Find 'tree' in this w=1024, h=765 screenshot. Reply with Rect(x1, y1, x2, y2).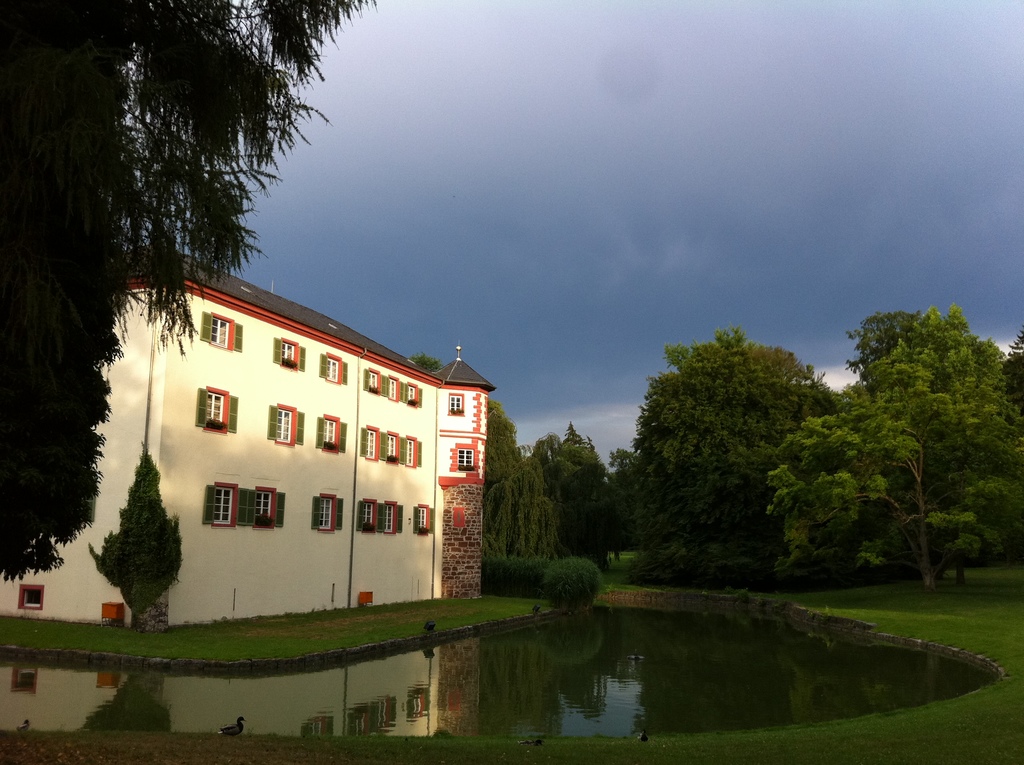
Rect(0, 1, 371, 354).
